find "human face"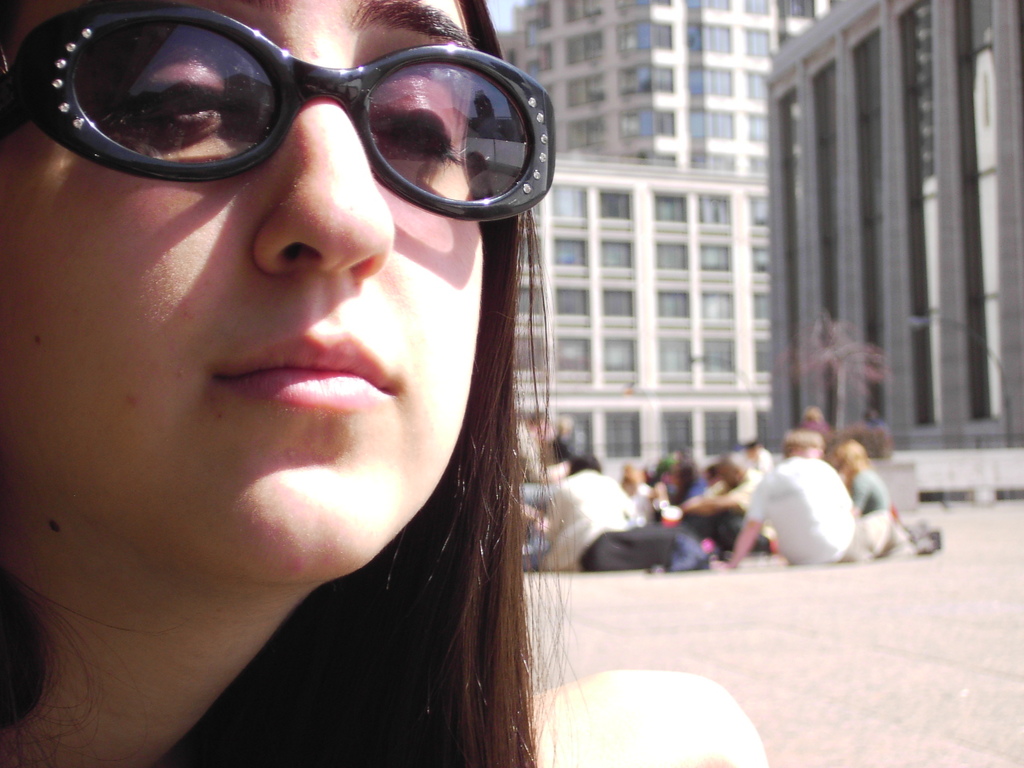
bbox(622, 475, 637, 495)
